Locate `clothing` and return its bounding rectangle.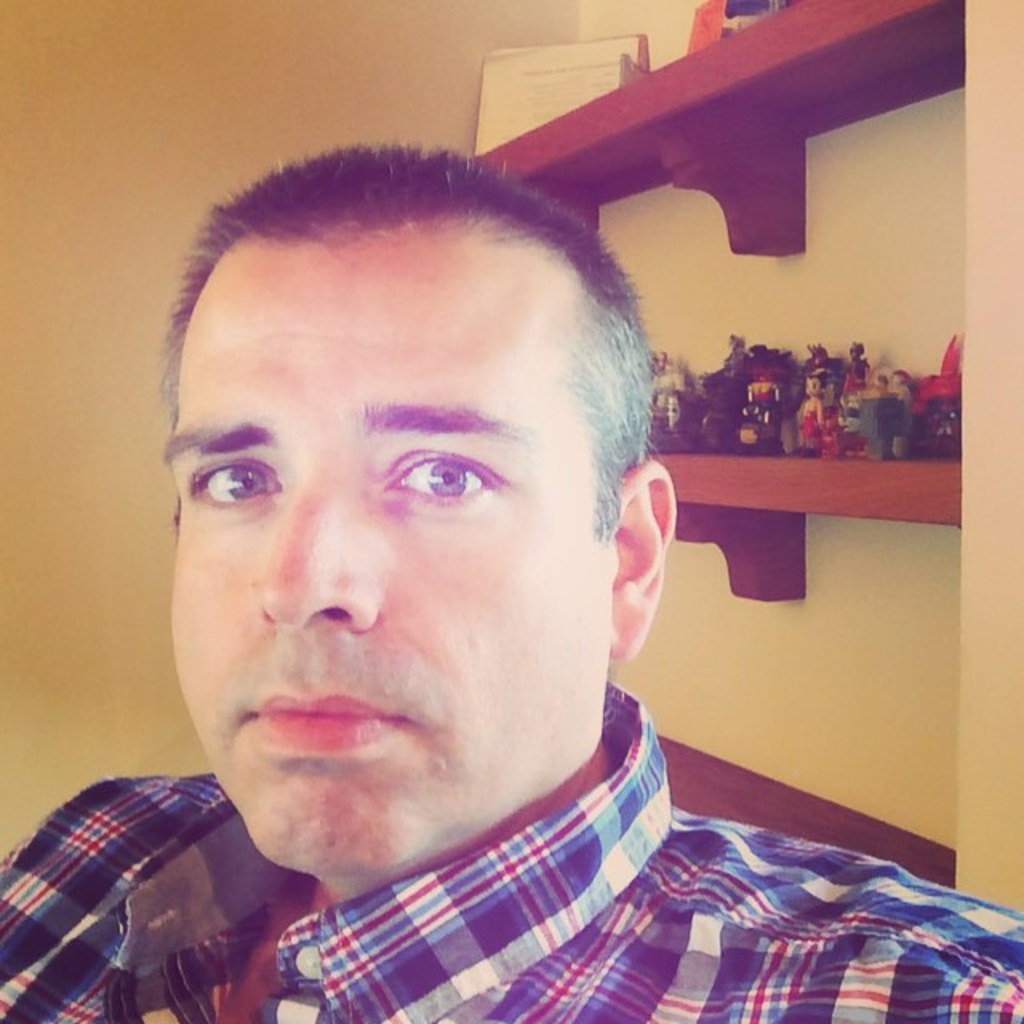
Rect(54, 691, 936, 1014).
